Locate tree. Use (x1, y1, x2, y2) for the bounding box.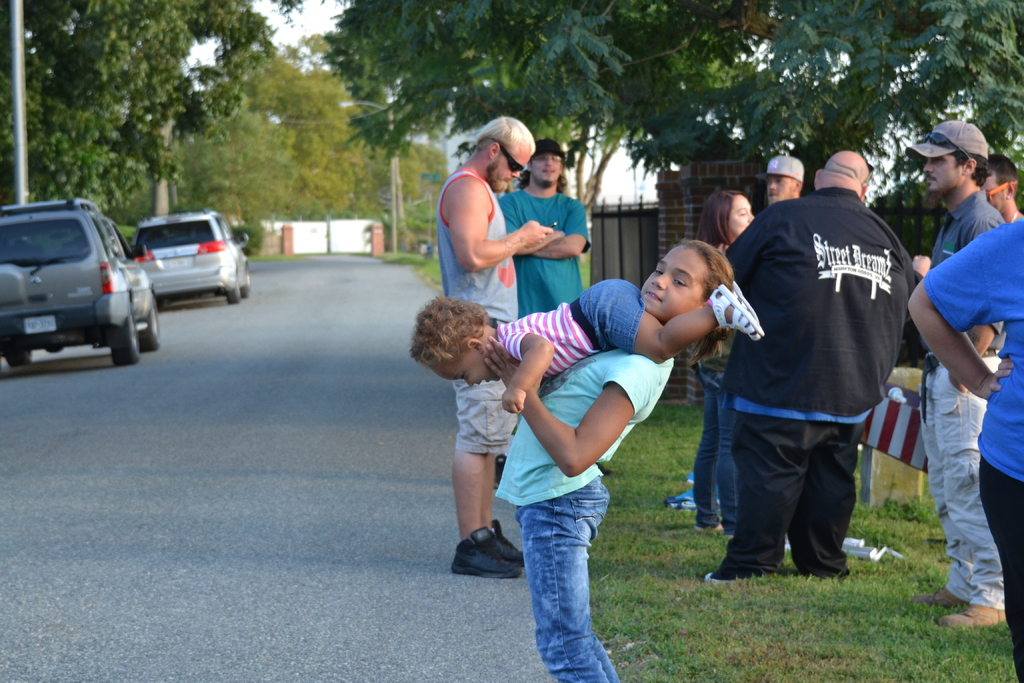
(548, 0, 774, 234).
